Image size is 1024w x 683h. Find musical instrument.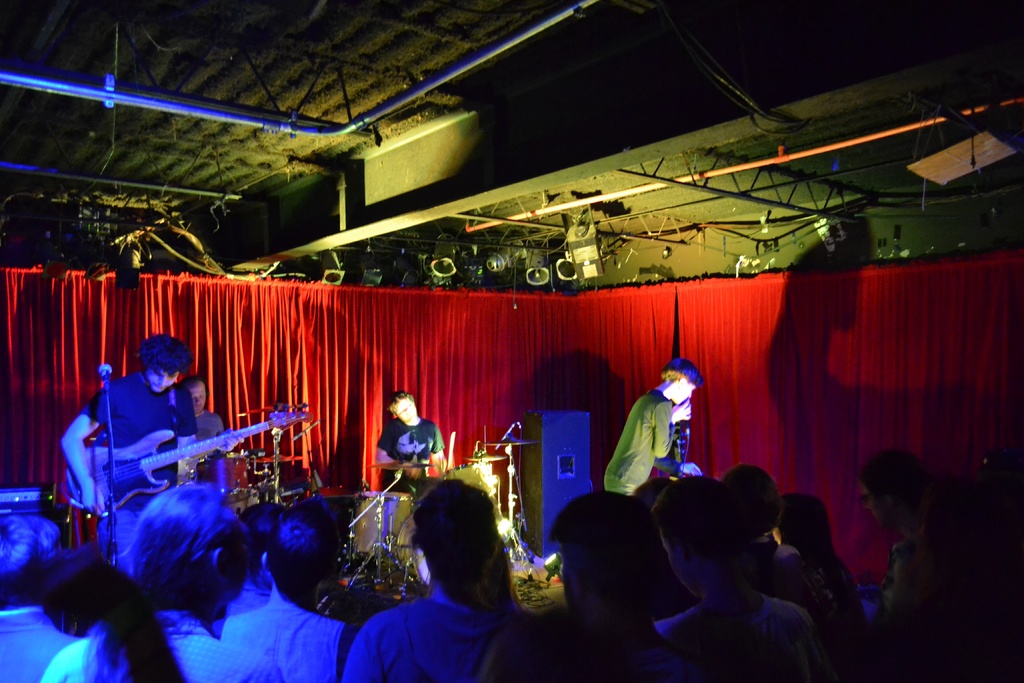
rect(438, 459, 500, 493).
